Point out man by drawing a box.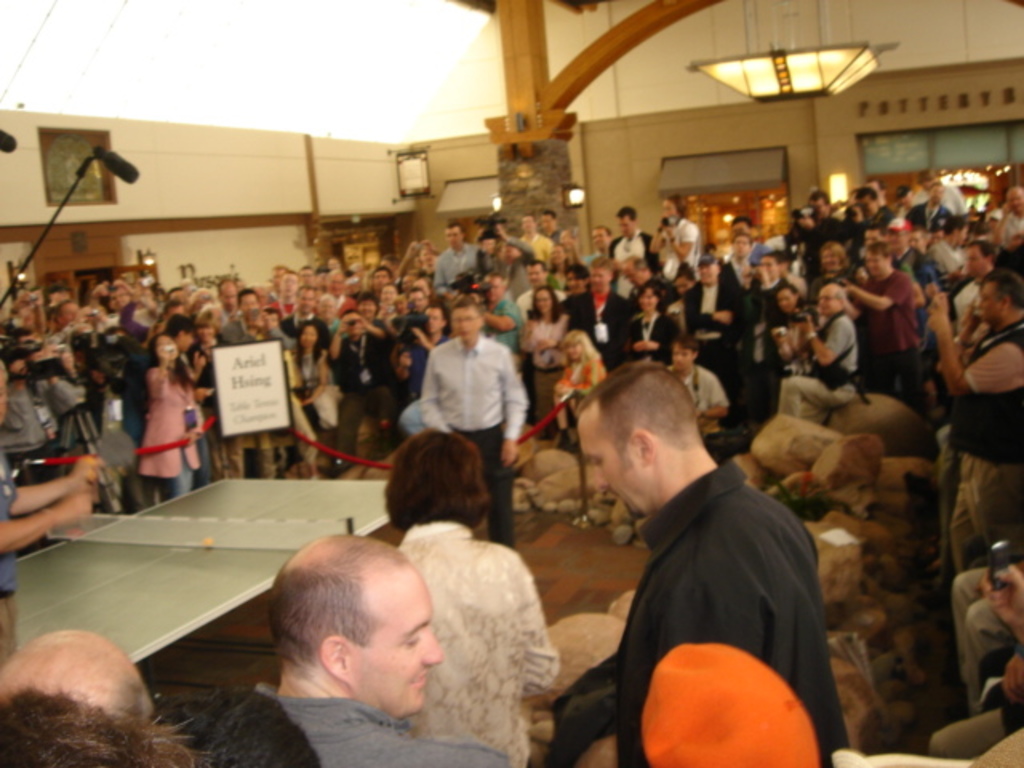
<box>330,306,390,472</box>.
